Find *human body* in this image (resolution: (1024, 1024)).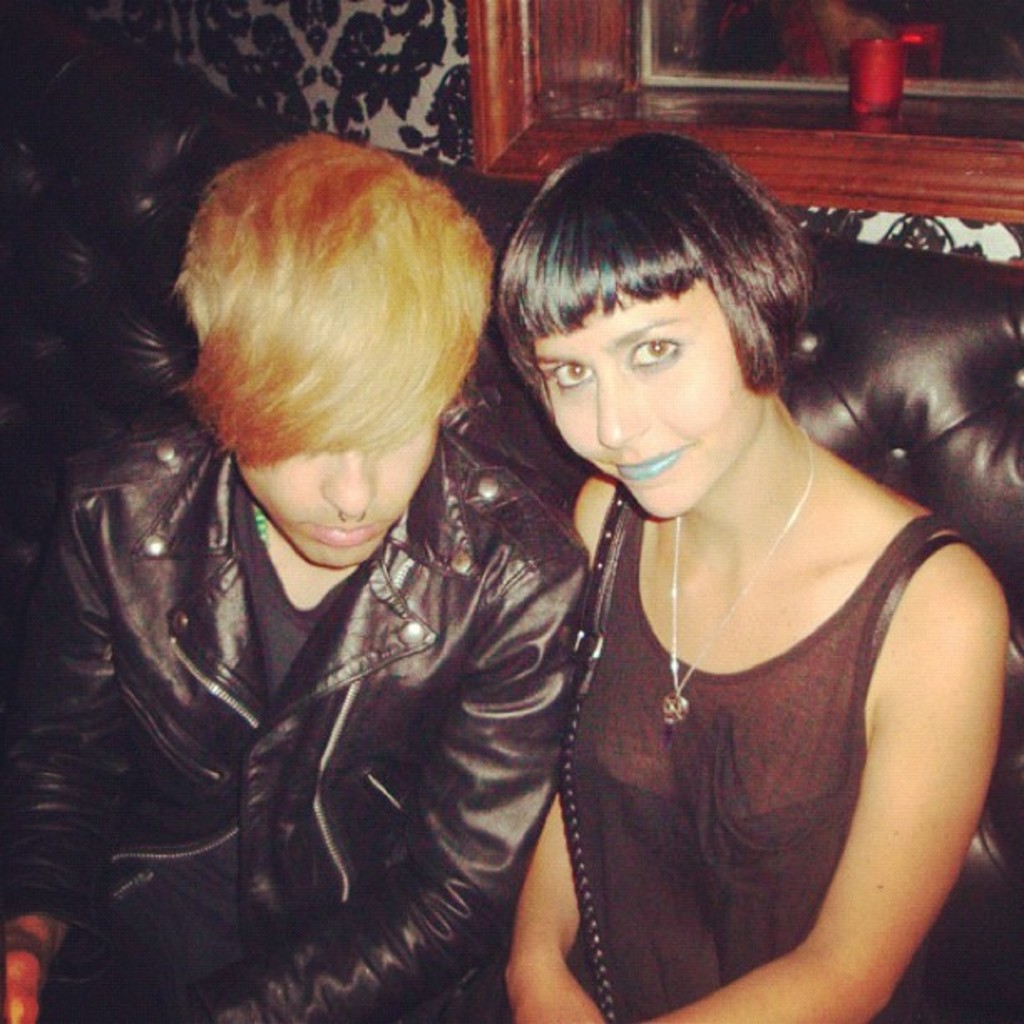
(left=0, top=134, right=581, bottom=1022).
